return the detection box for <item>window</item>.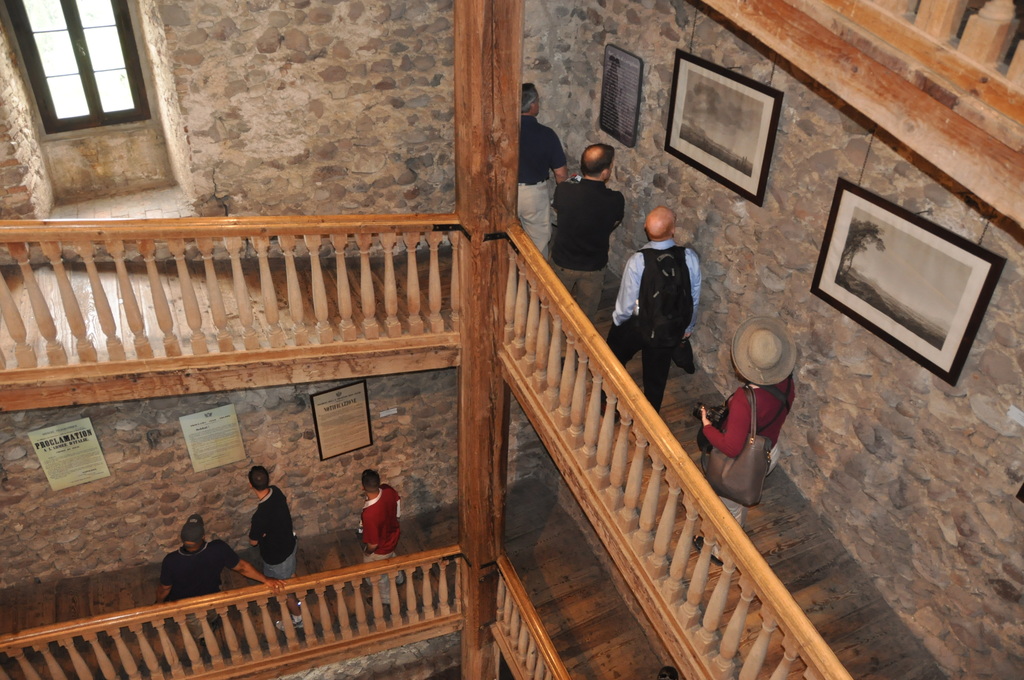
region(0, 0, 152, 139).
